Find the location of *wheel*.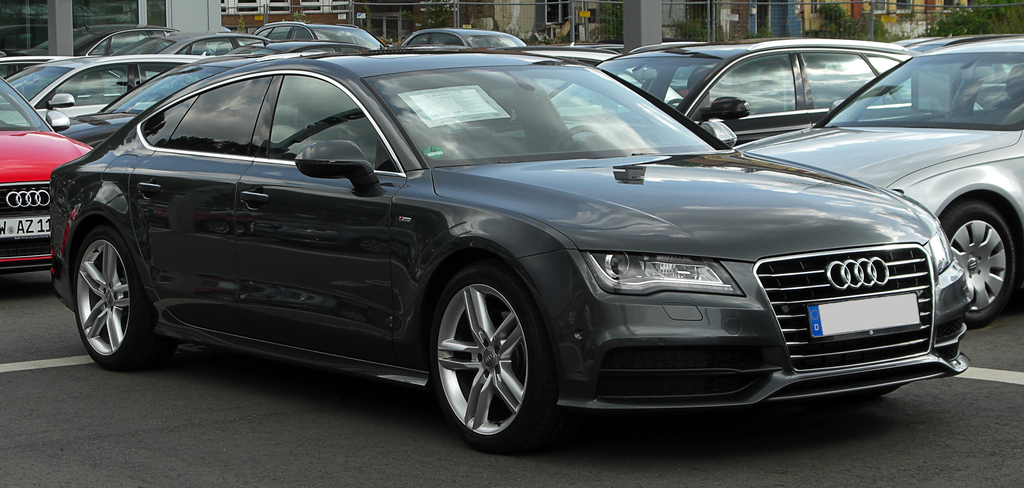
Location: box(669, 99, 684, 105).
